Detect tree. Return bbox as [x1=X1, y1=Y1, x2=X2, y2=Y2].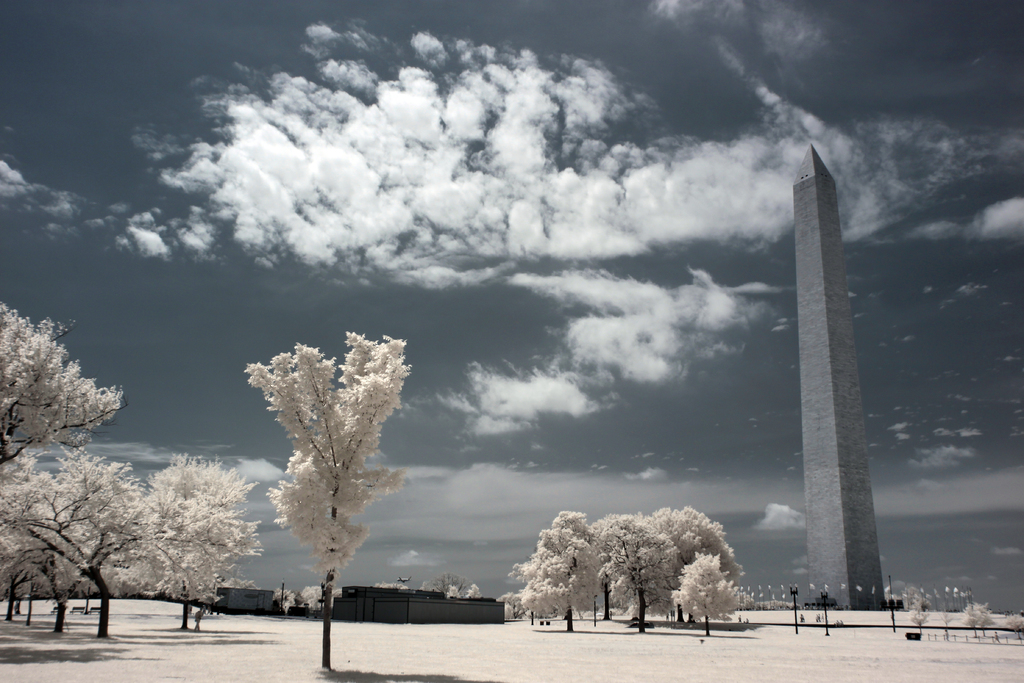
[x1=116, y1=449, x2=259, y2=633].
